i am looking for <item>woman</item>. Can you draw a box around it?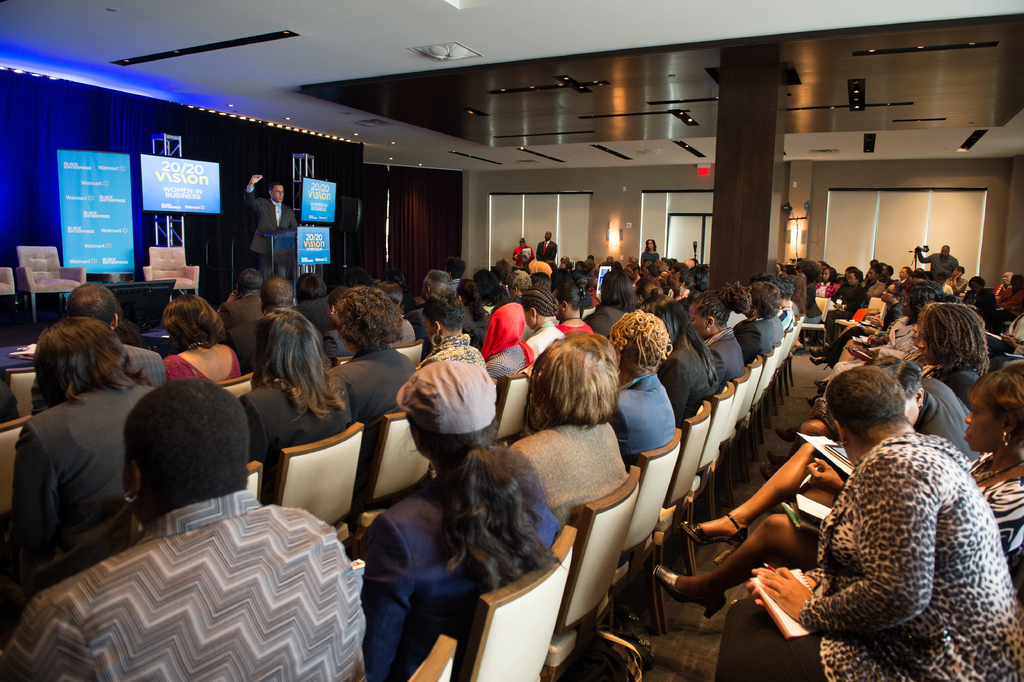
Sure, the bounding box is {"left": 737, "top": 282, "right": 781, "bottom": 361}.
